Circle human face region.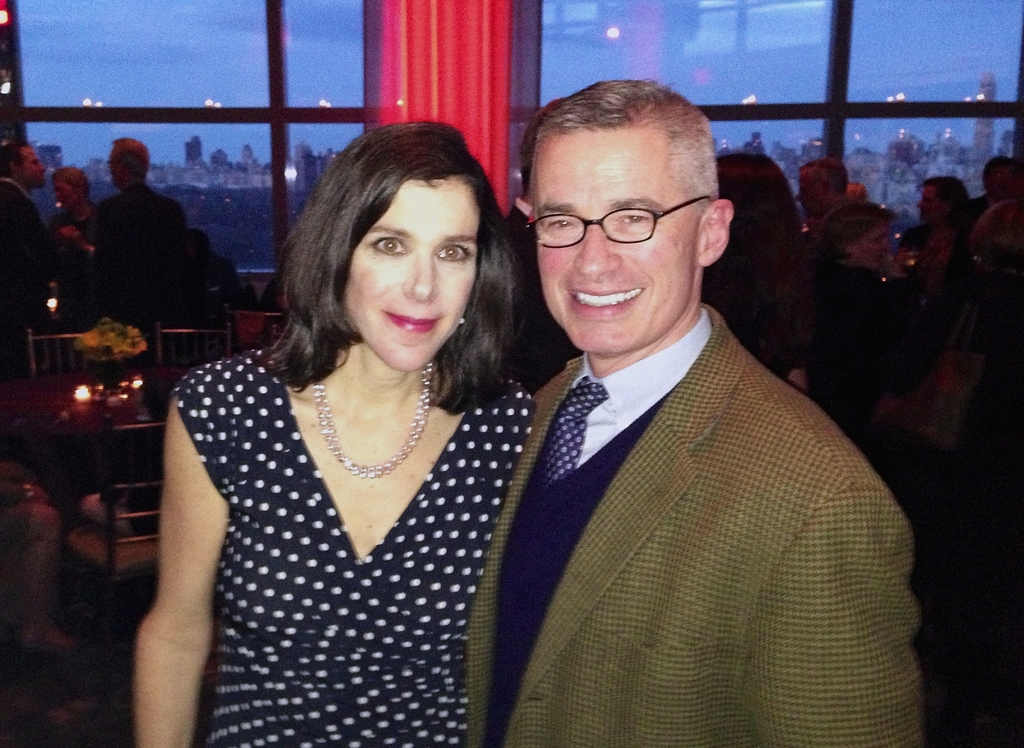
Region: 538, 134, 699, 353.
